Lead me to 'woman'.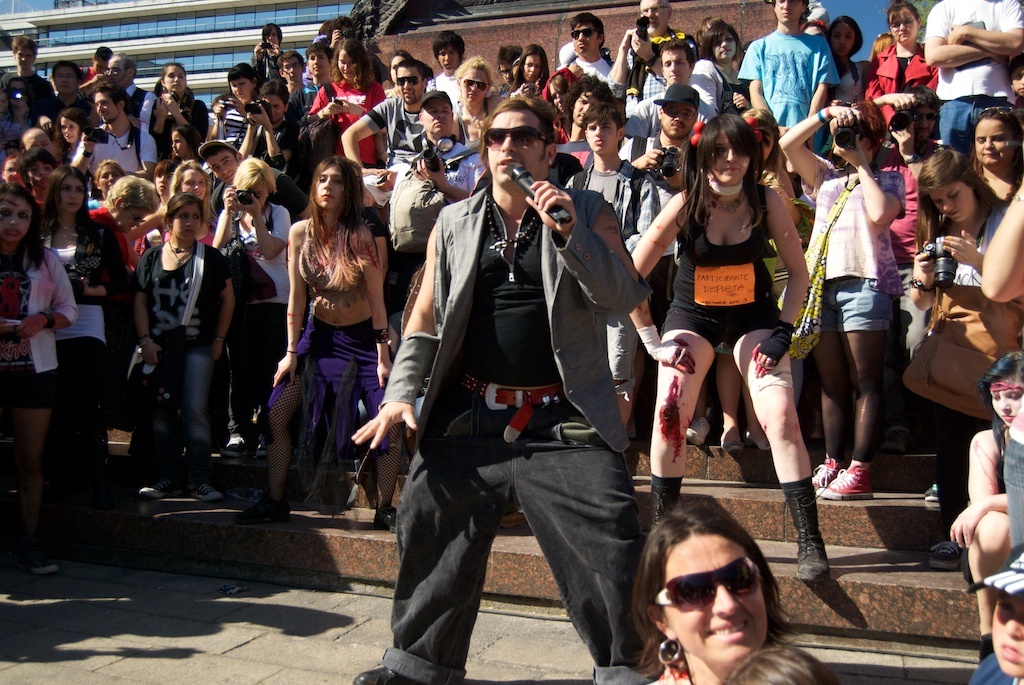
Lead to {"left": 159, "top": 160, "right": 220, "bottom": 244}.
